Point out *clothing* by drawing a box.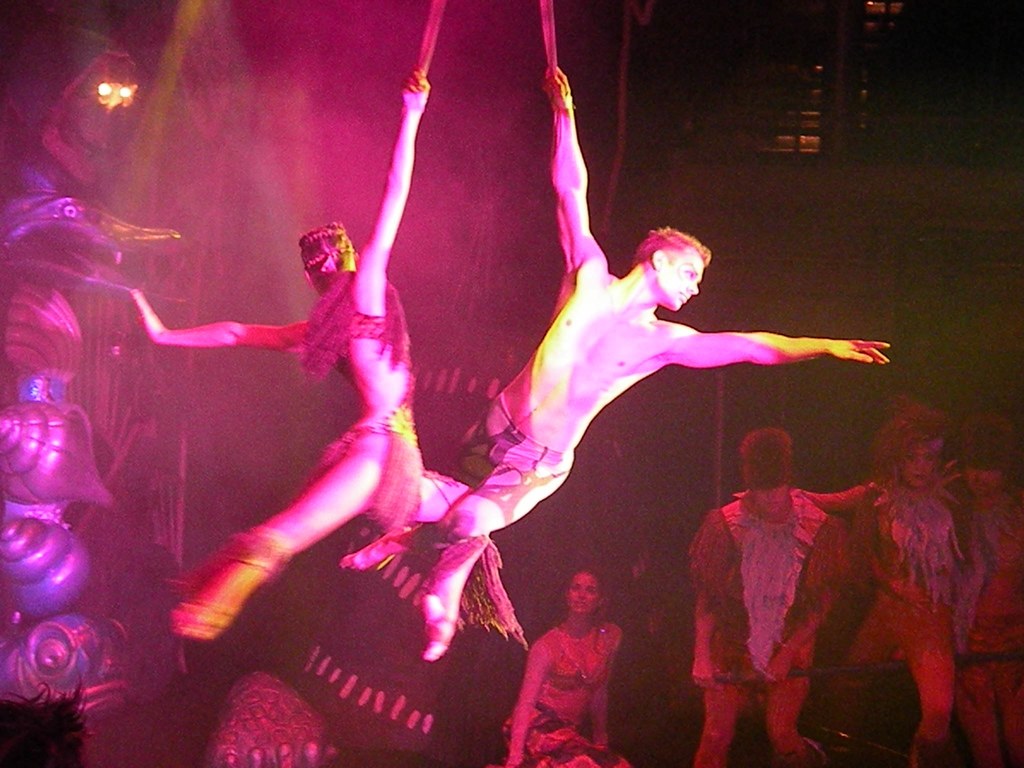
x1=790, y1=472, x2=975, y2=767.
